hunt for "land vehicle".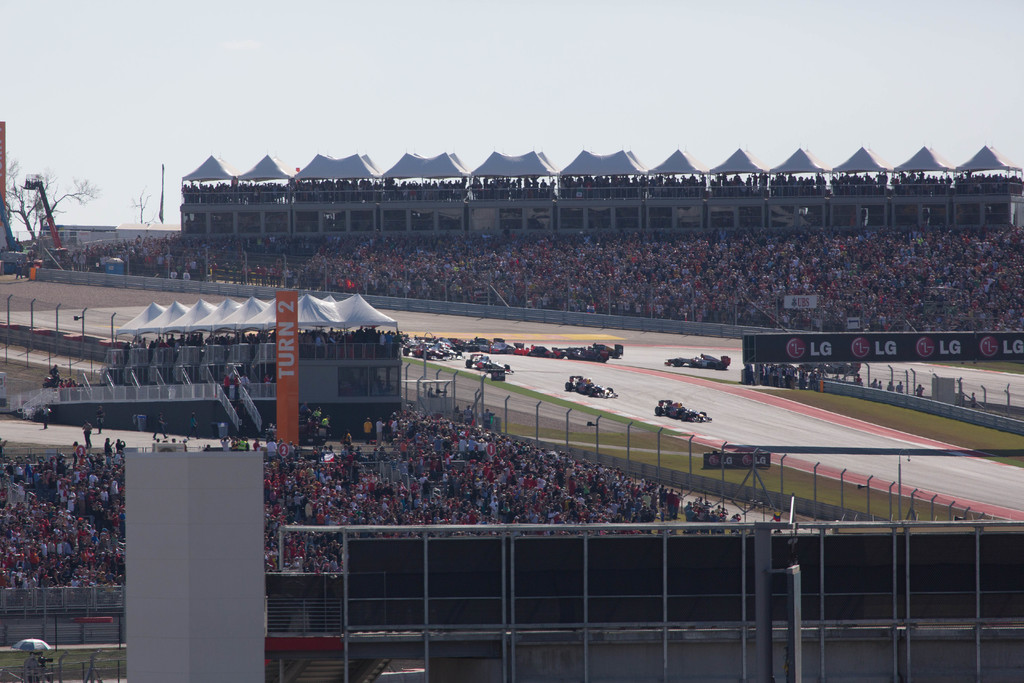
Hunted down at 564, 377, 617, 397.
